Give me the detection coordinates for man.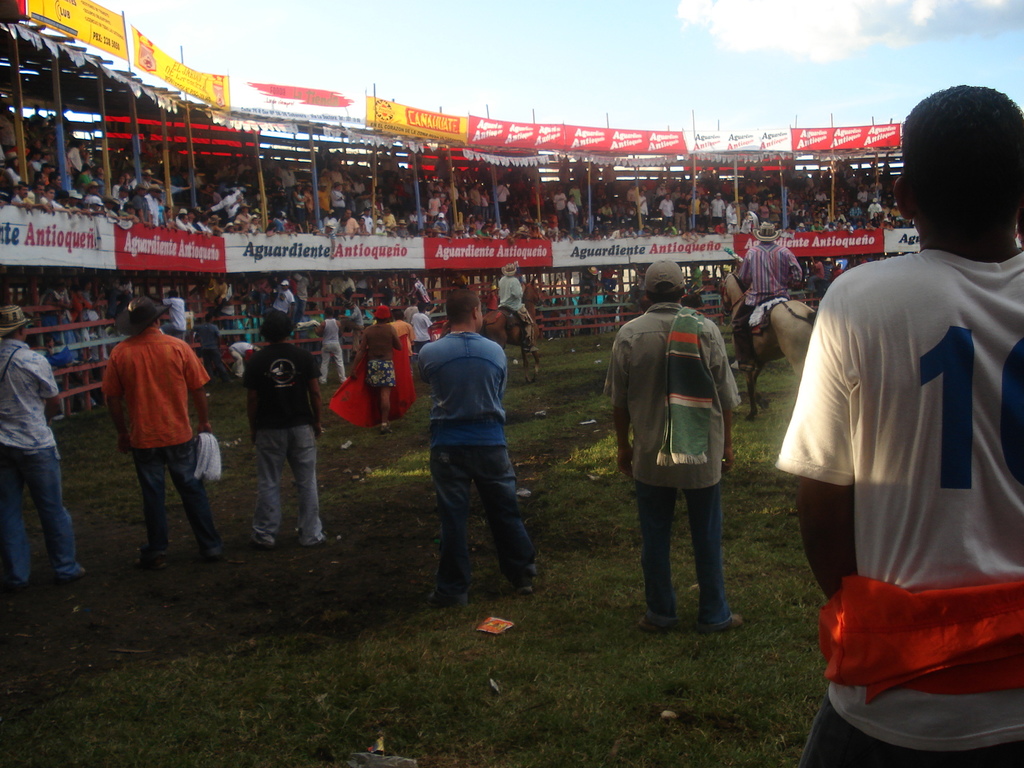
659/191/676/230.
